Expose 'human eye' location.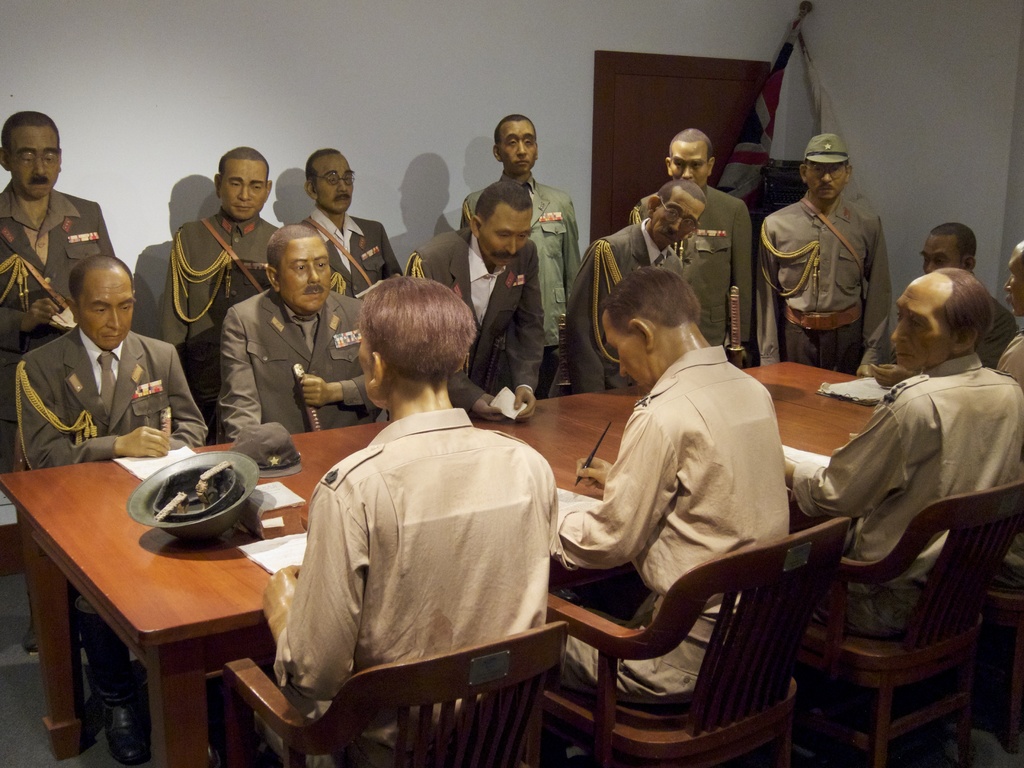
Exposed at 120 303 133 312.
